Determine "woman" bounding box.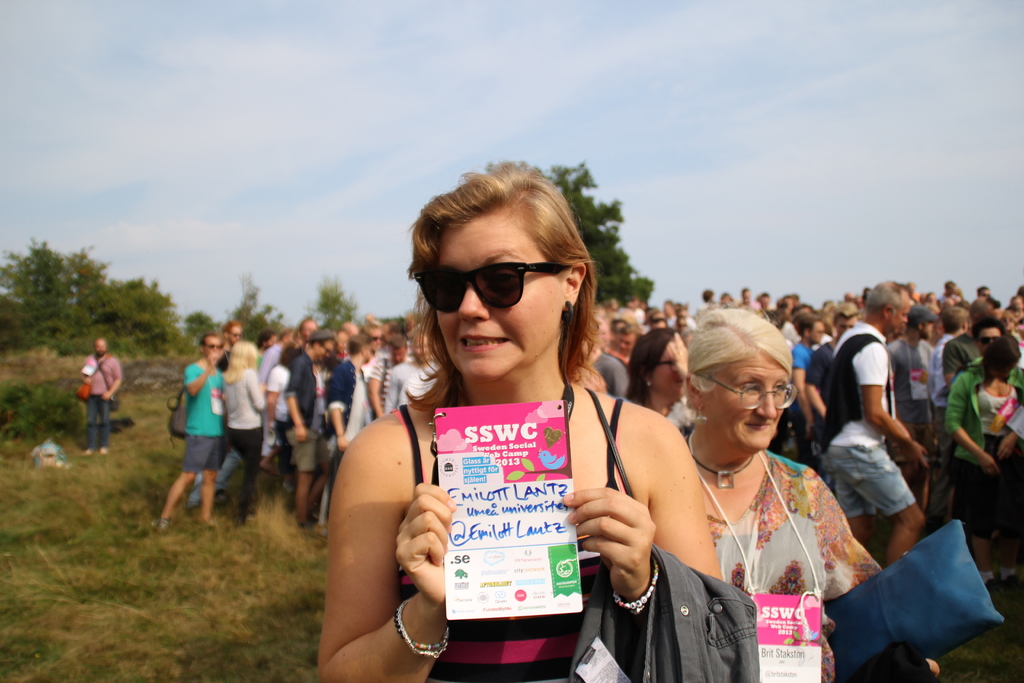
Determined: detection(318, 159, 756, 682).
